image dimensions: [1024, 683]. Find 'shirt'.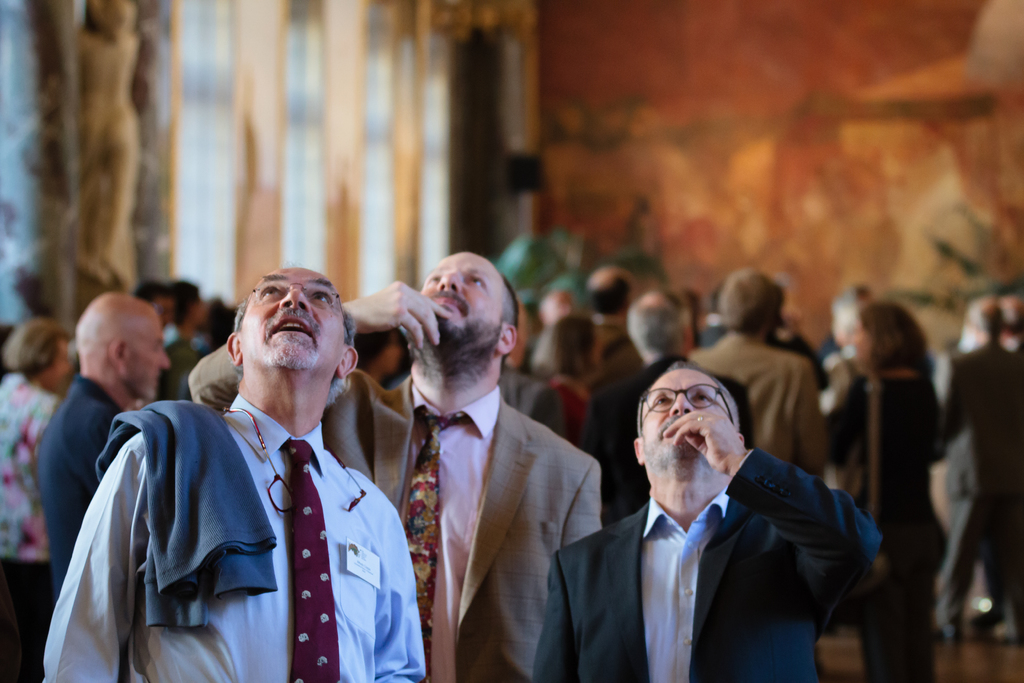
401/382/500/679.
